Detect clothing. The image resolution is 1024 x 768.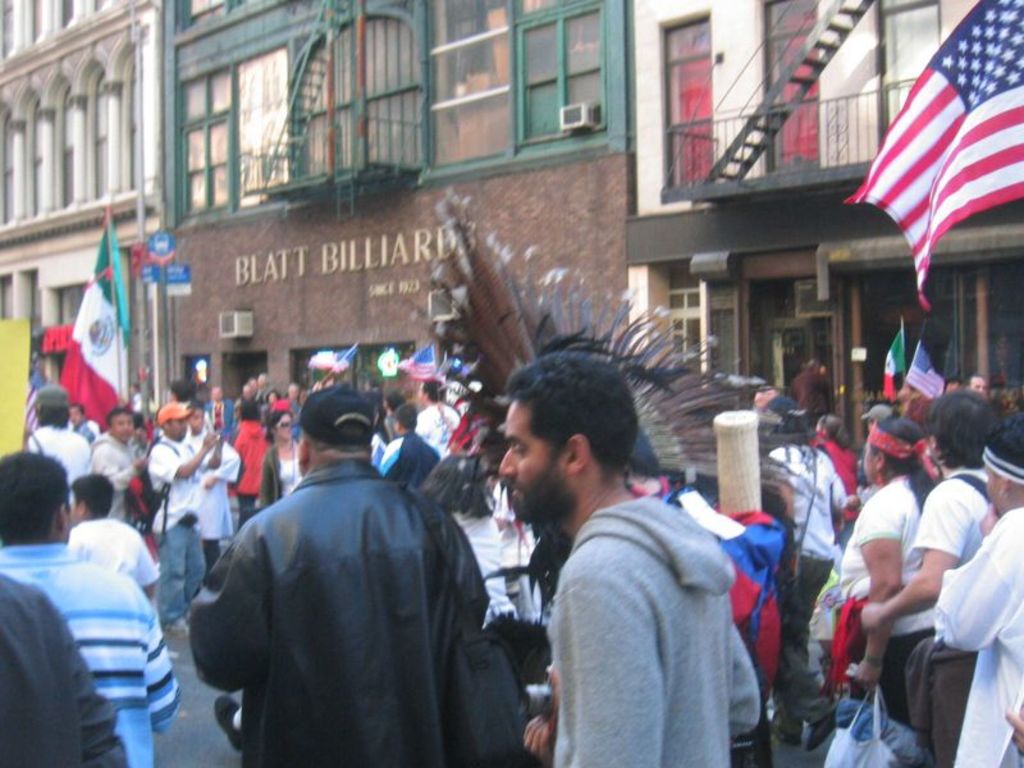
detection(96, 433, 137, 521).
